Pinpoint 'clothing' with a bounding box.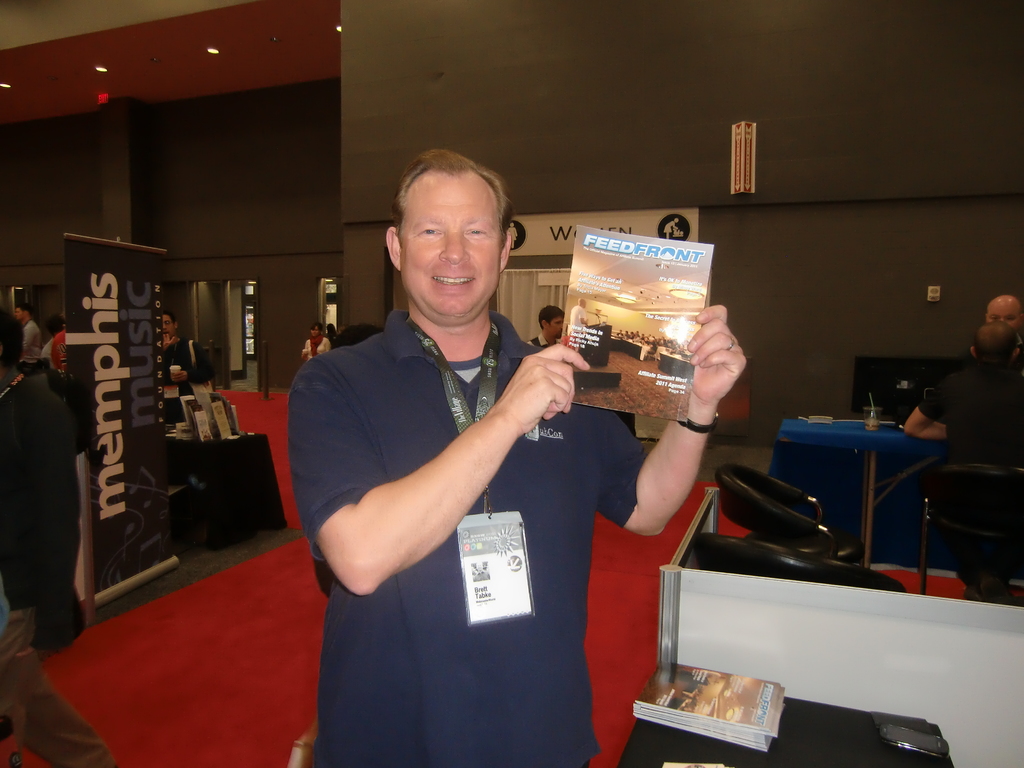
(301,338,332,356).
